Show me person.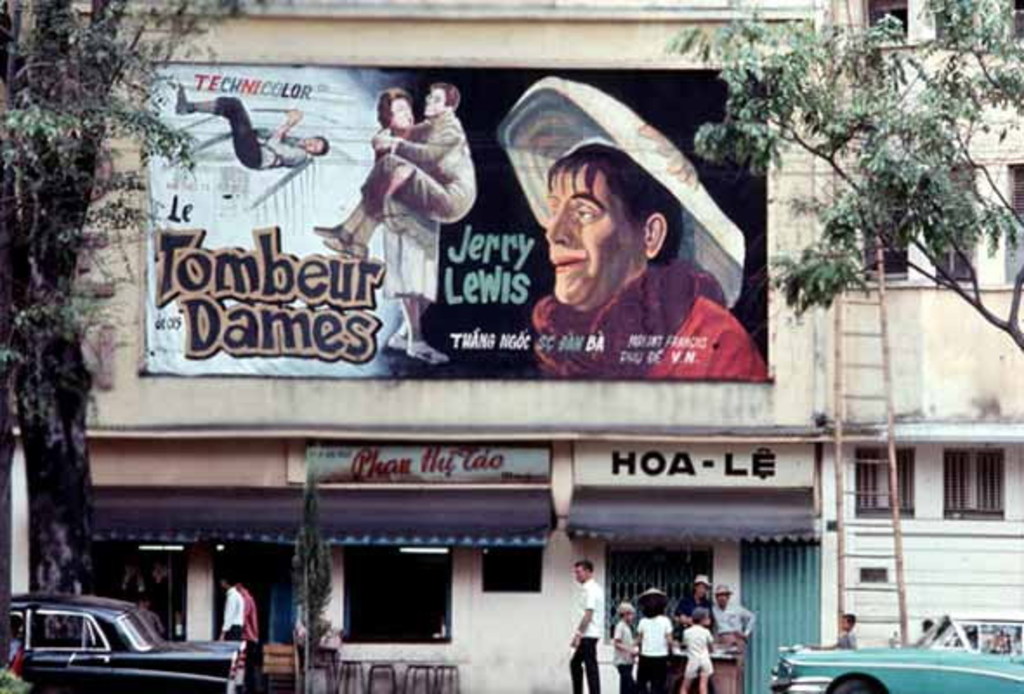
person is here: 611,602,639,692.
